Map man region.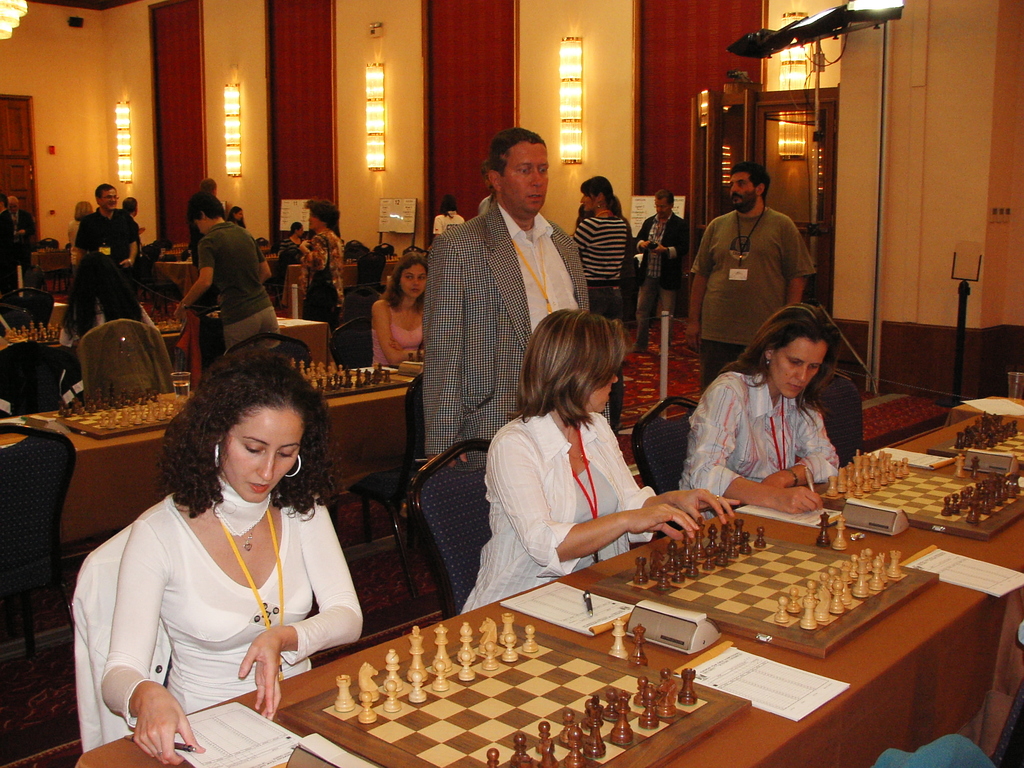
Mapped to 690,163,813,390.
